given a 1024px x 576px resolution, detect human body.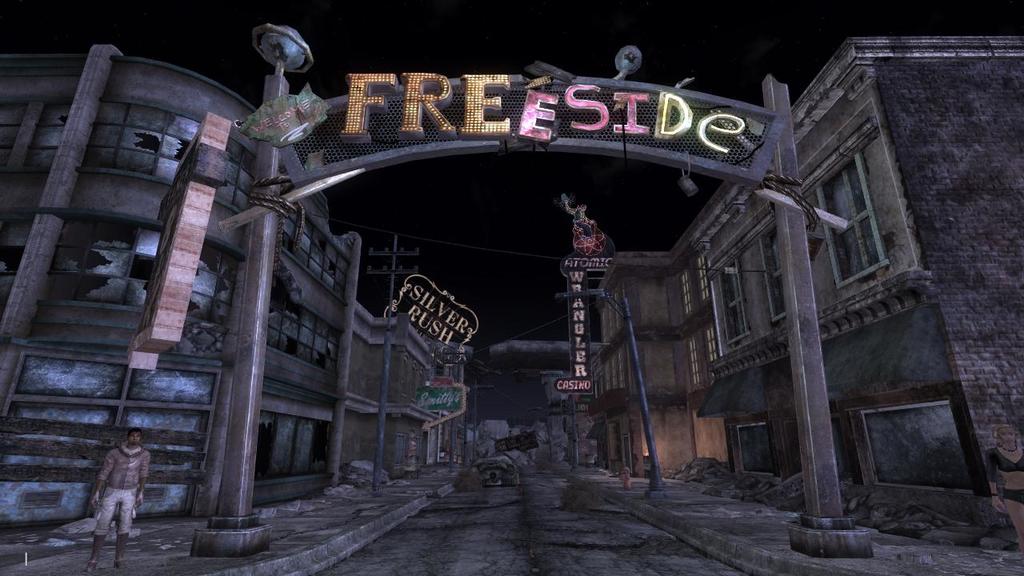
left=89, top=430, right=151, bottom=573.
